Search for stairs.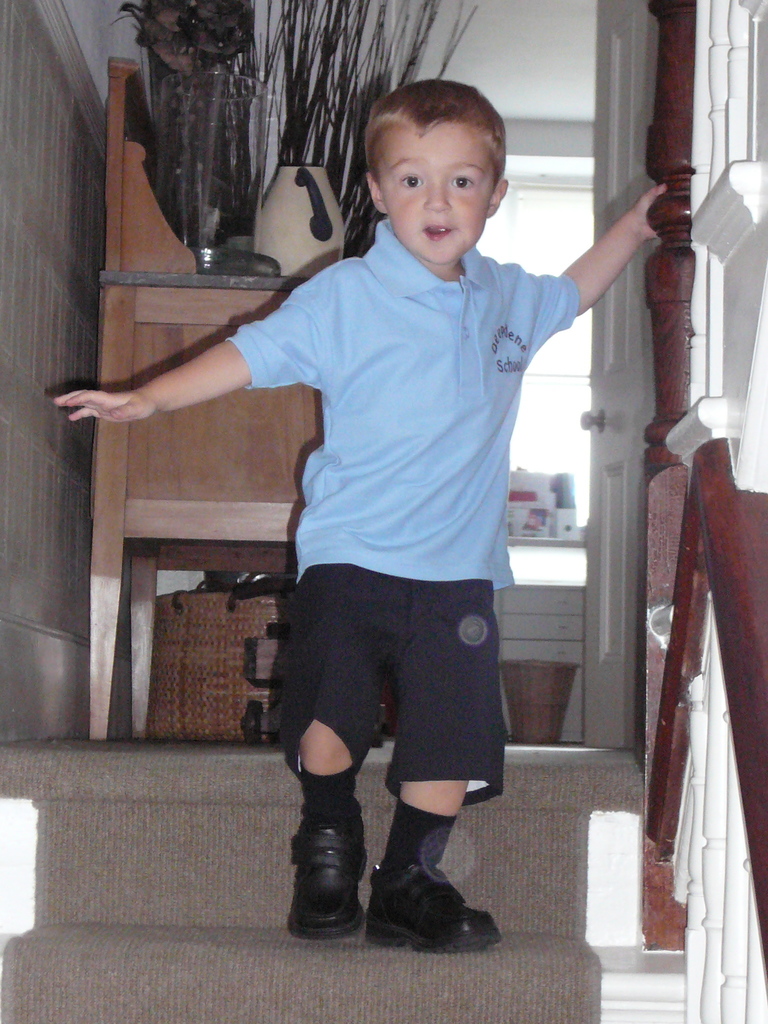
Found at box=[0, 743, 689, 1023].
